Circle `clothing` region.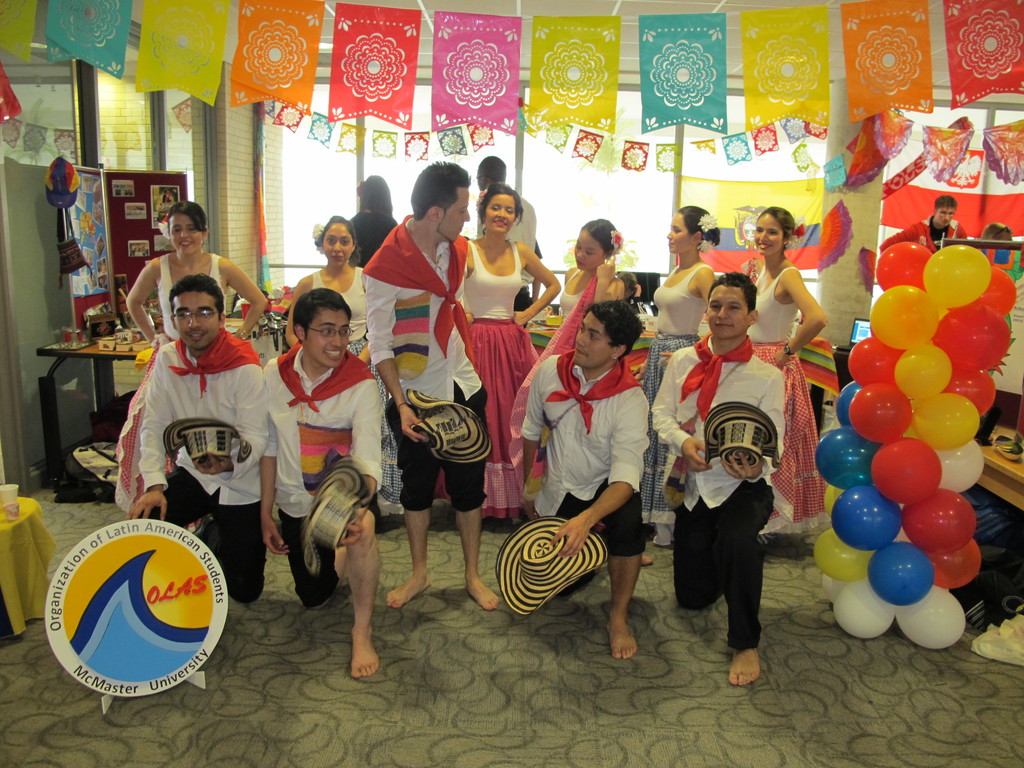
Region: [x1=675, y1=320, x2=802, y2=658].
